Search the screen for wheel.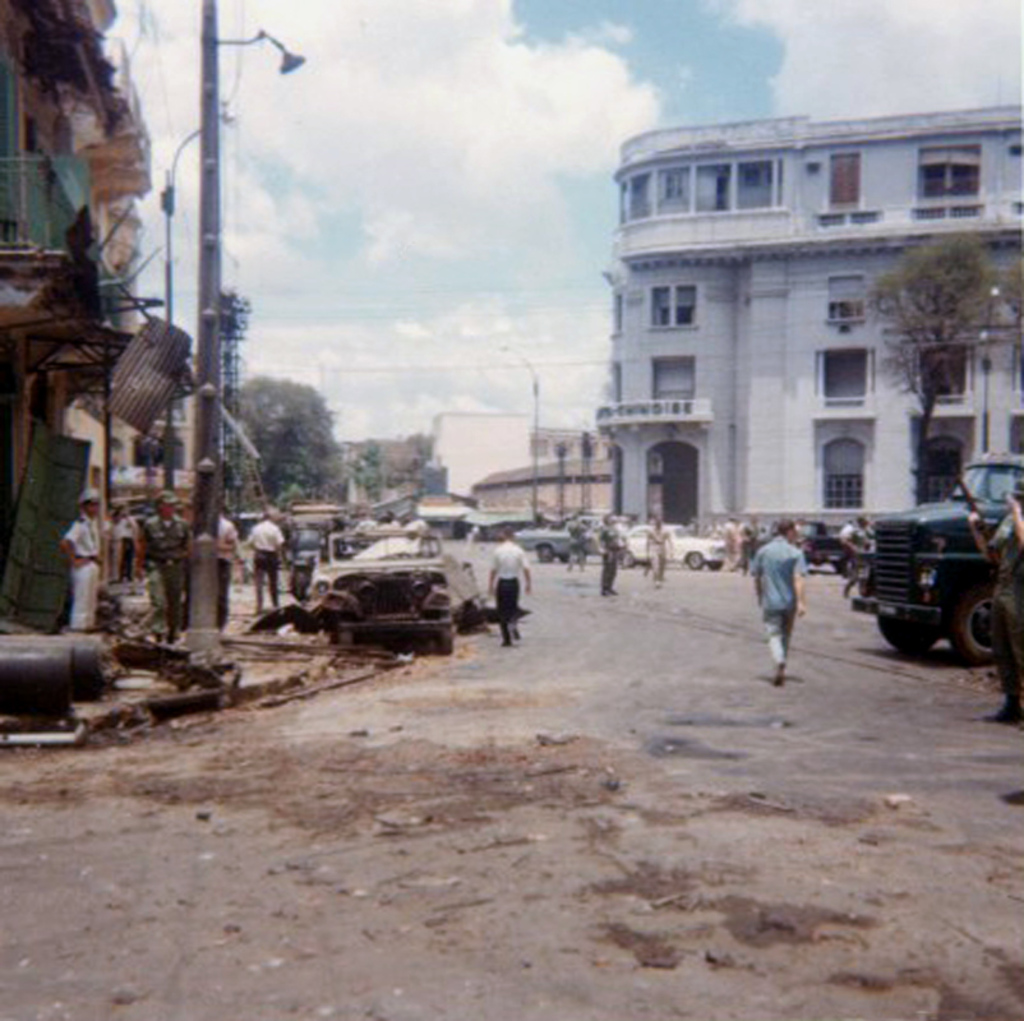
Found at <box>434,625,456,652</box>.
